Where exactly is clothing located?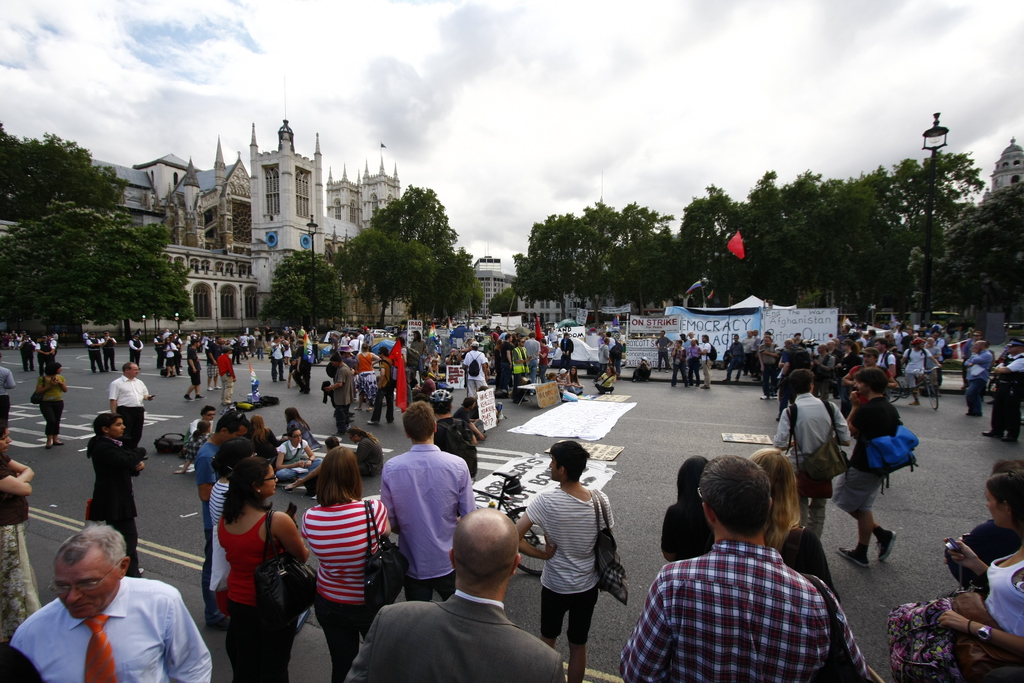
Its bounding box is crop(379, 435, 475, 599).
